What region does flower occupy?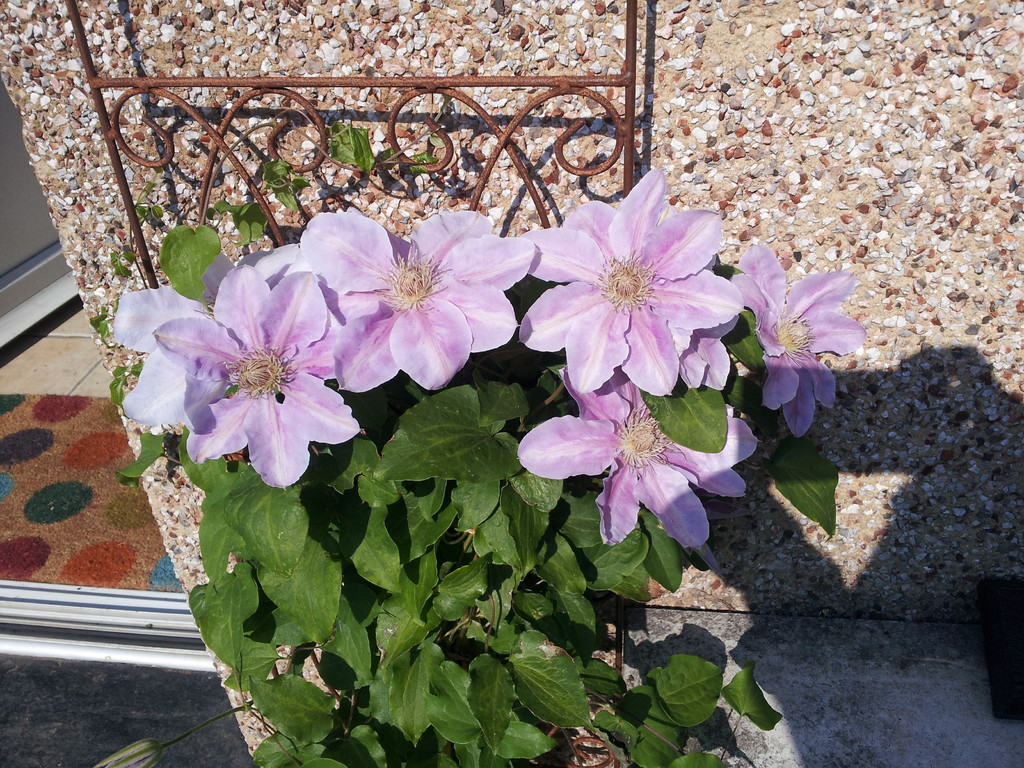
732, 239, 865, 433.
